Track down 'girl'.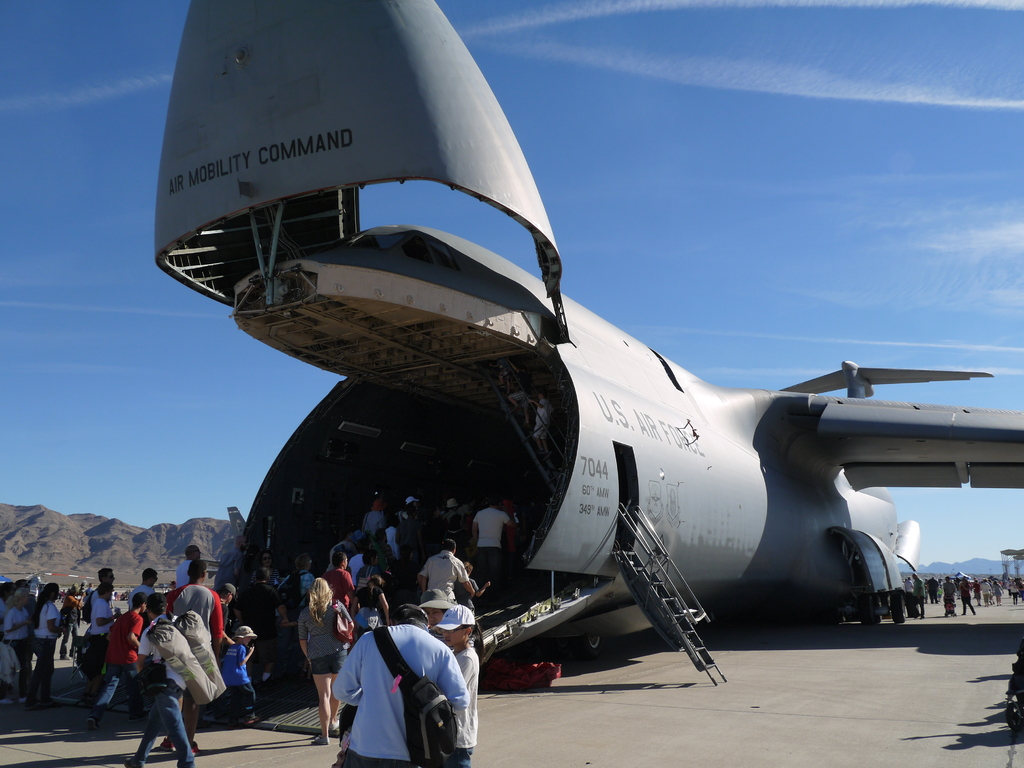
Tracked to (left=345, top=570, right=394, bottom=643).
